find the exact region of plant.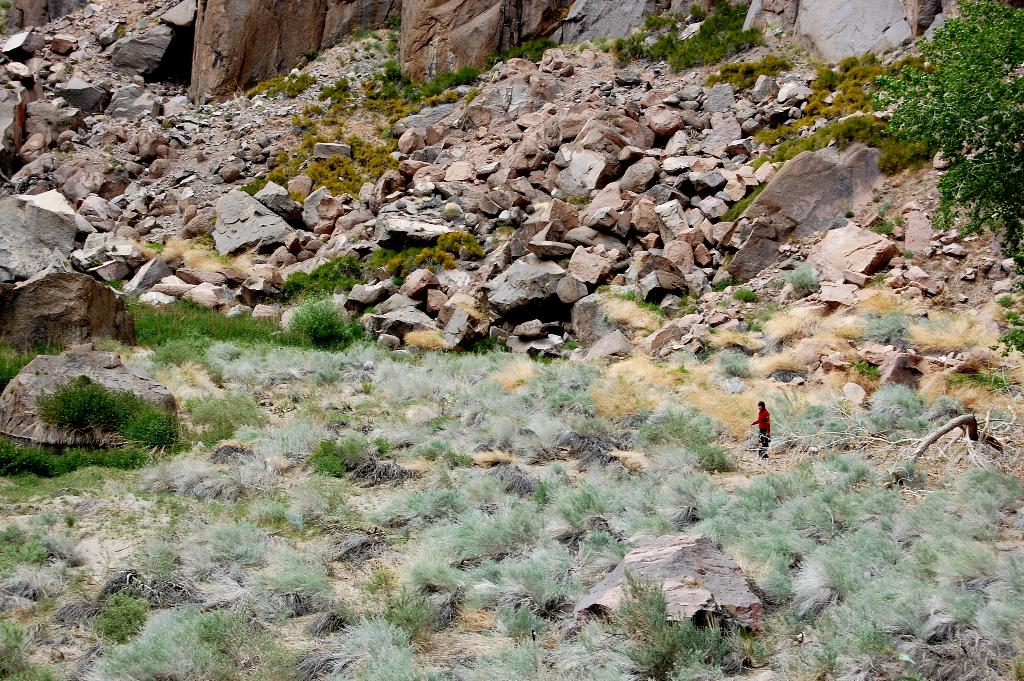
Exact region: [left=0, top=443, right=147, bottom=489].
